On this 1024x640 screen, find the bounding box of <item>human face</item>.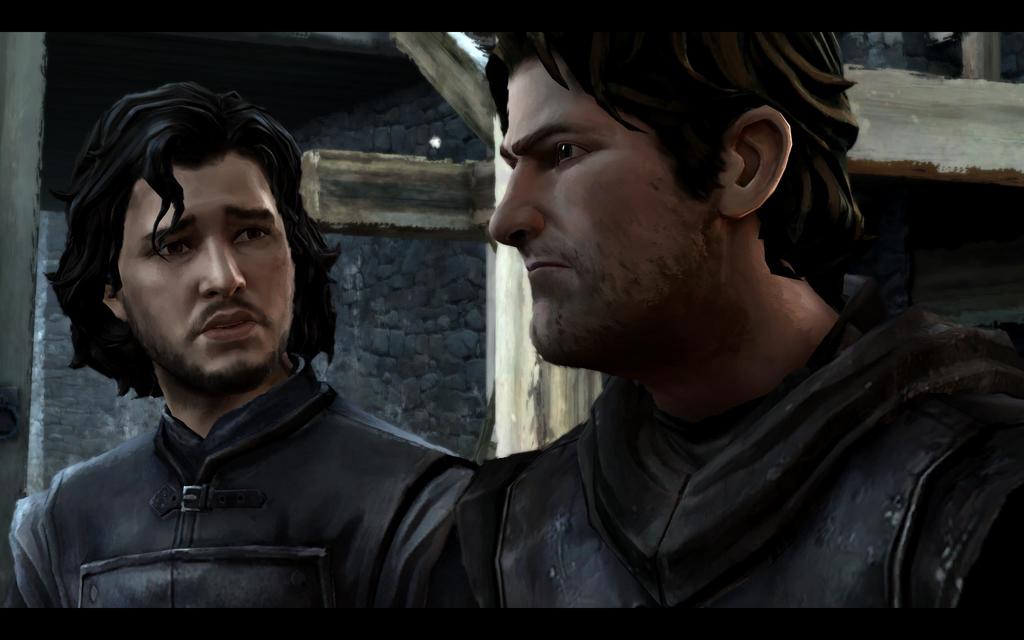
Bounding box: <box>486,60,714,378</box>.
